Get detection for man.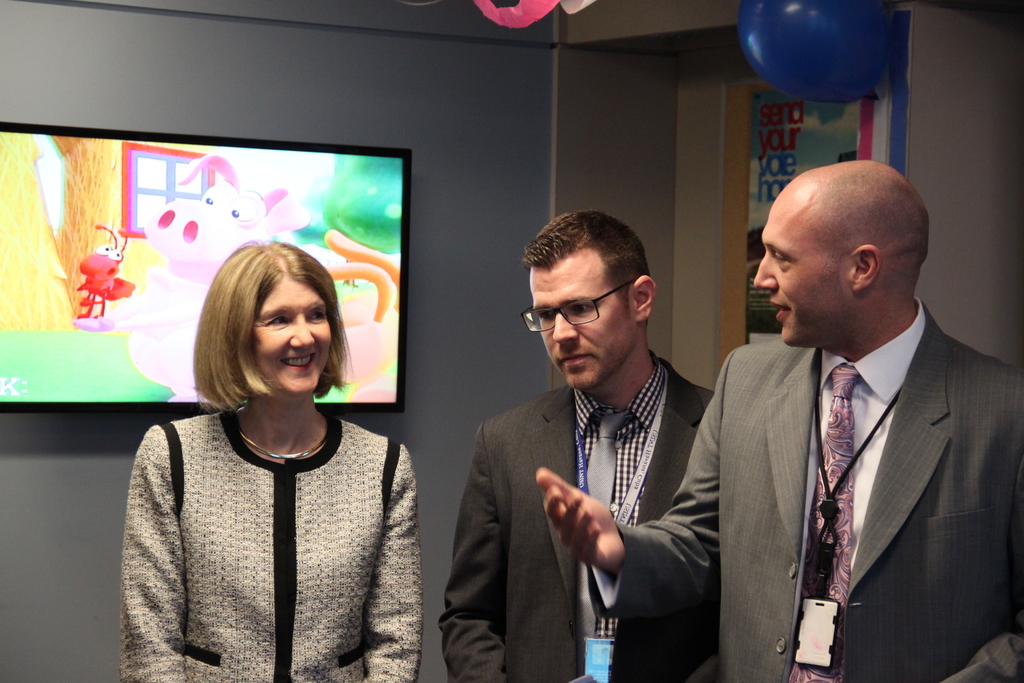
Detection: 435 204 714 682.
